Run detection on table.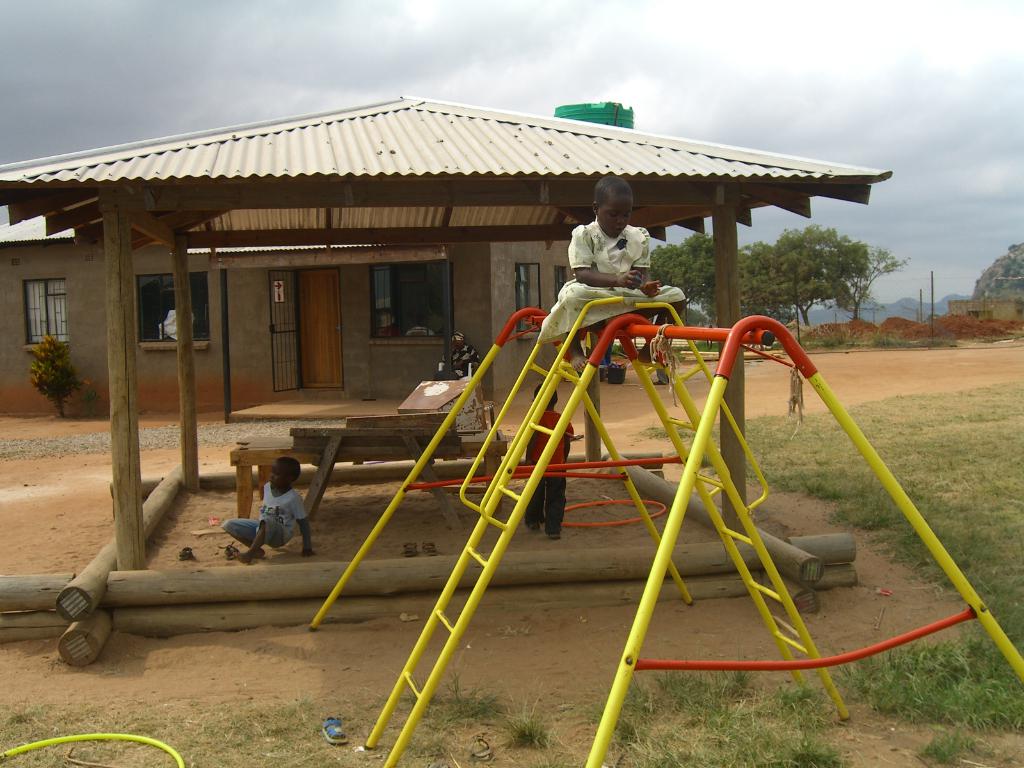
Result: <bbox>224, 427, 498, 520</bbox>.
